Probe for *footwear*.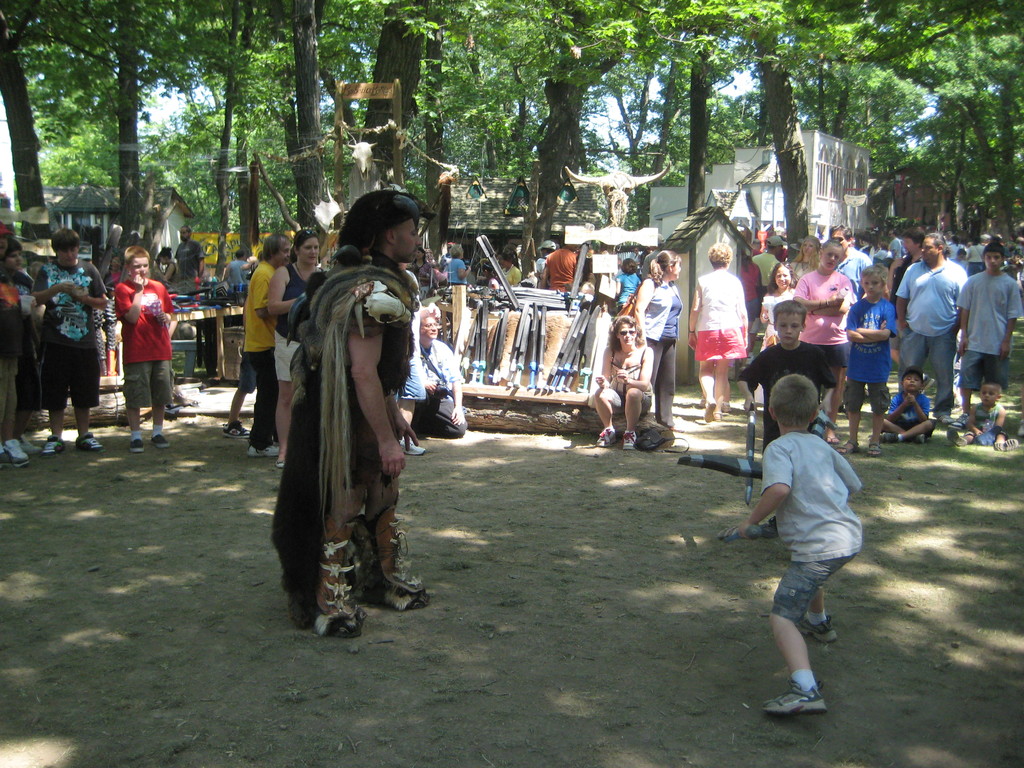
Probe result: {"left": 940, "top": 416, "right": 957, "bottom": 426}.
